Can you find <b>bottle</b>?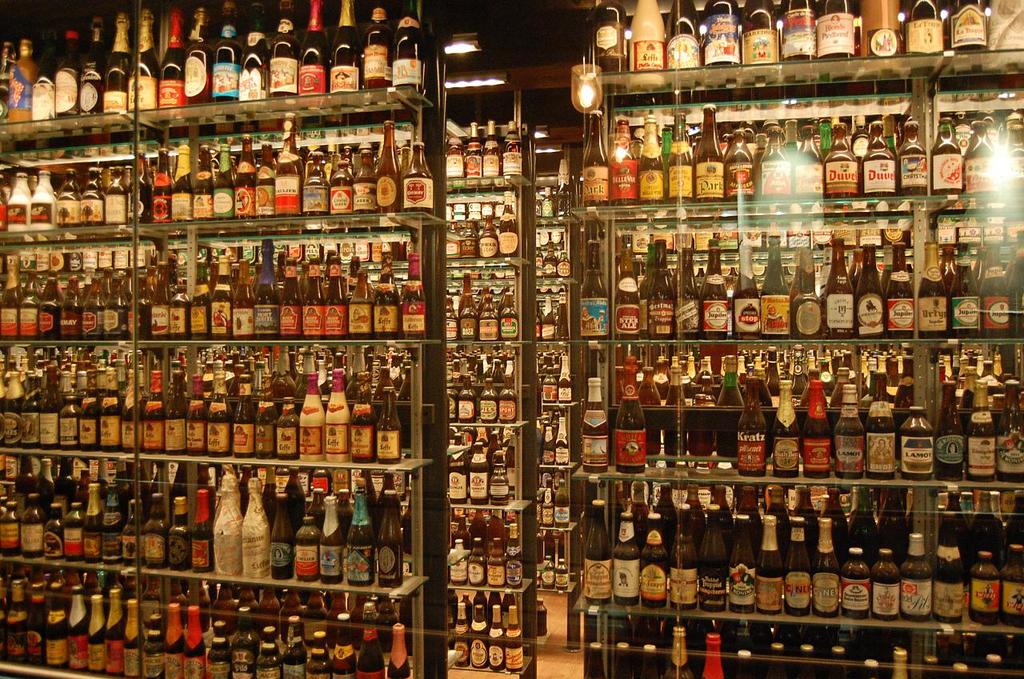
Yes, bounding box: {"x1": 19, "y1": 501, "x2": 43, "y2": 560}.
